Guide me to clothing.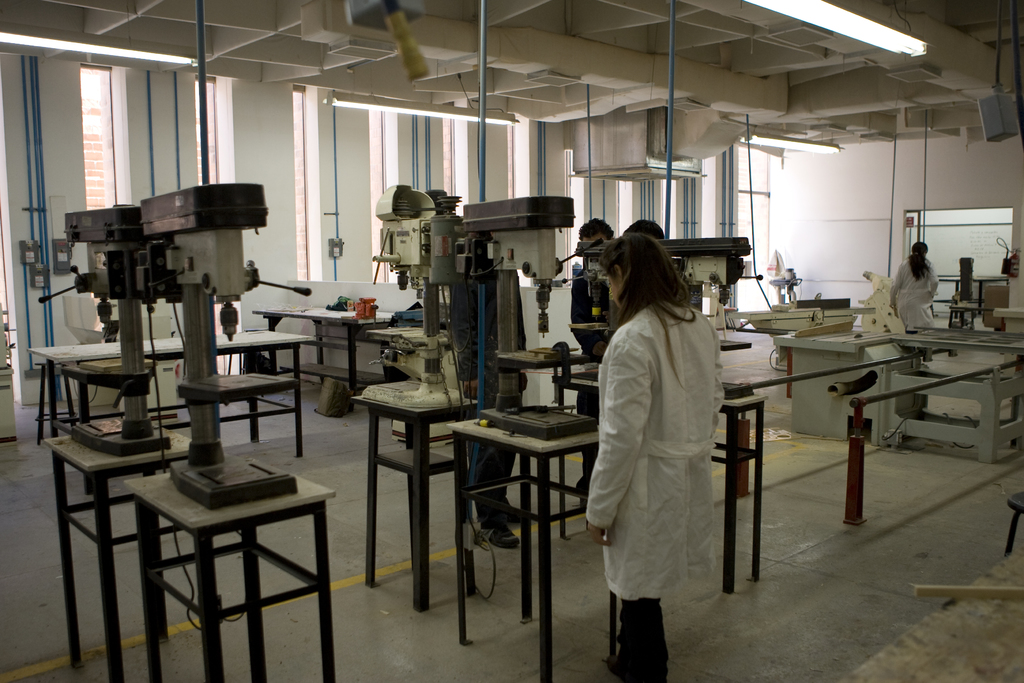
Guidance: Rect(897, 268, 940, 331).
